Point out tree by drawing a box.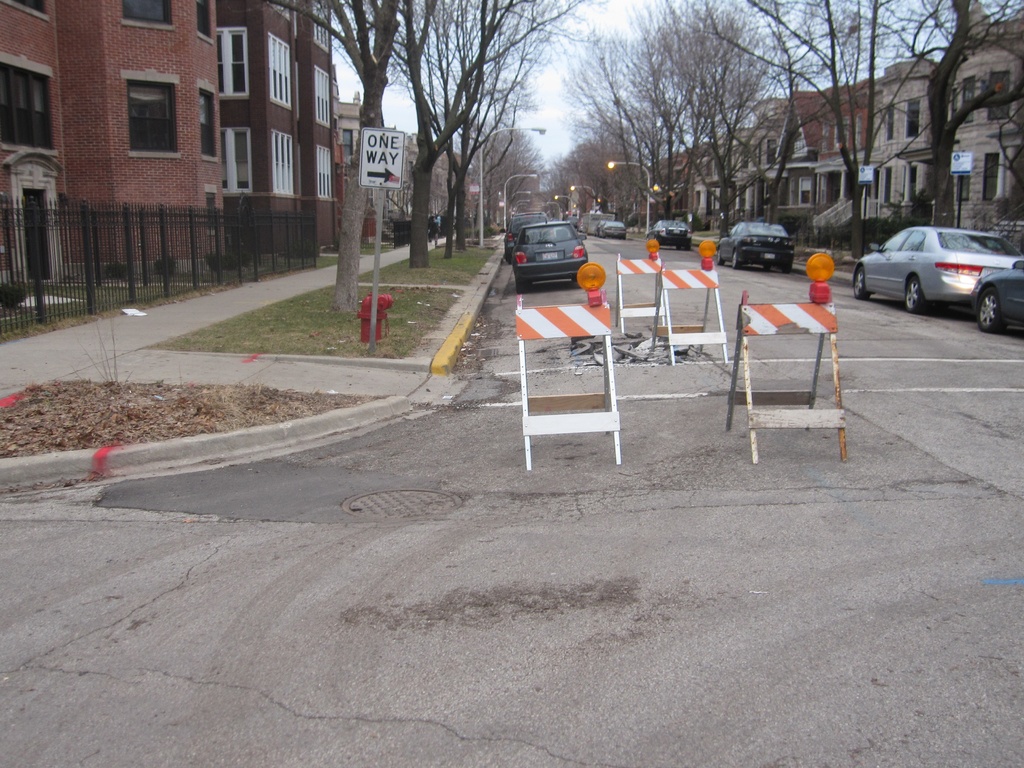
locate(880, 22, 1023, 197).
